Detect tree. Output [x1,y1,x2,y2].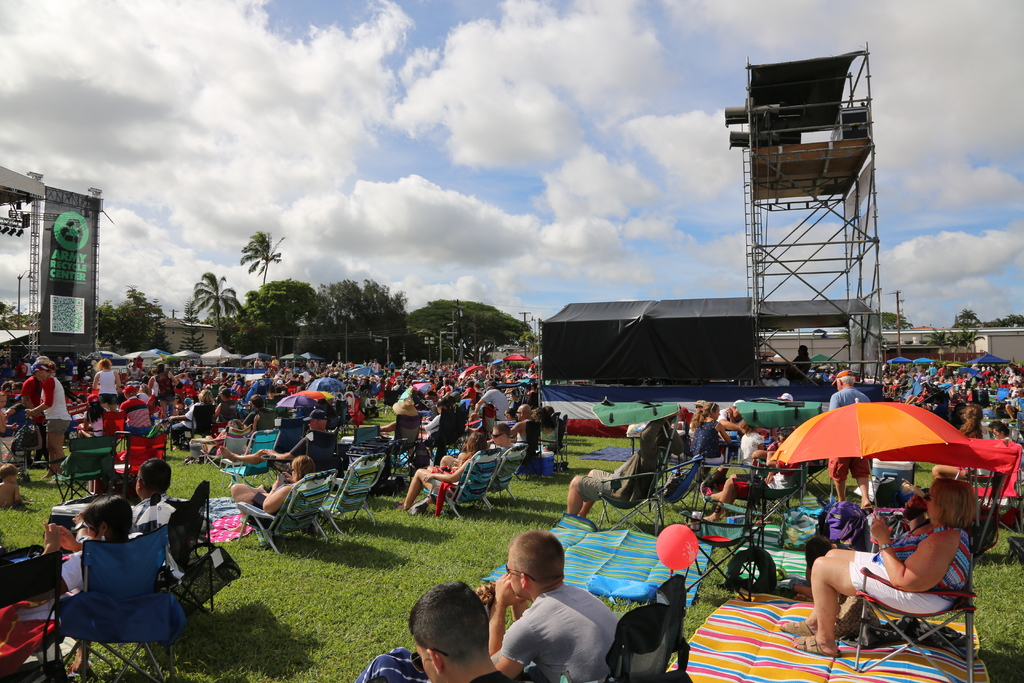
[920,327,947,361].
